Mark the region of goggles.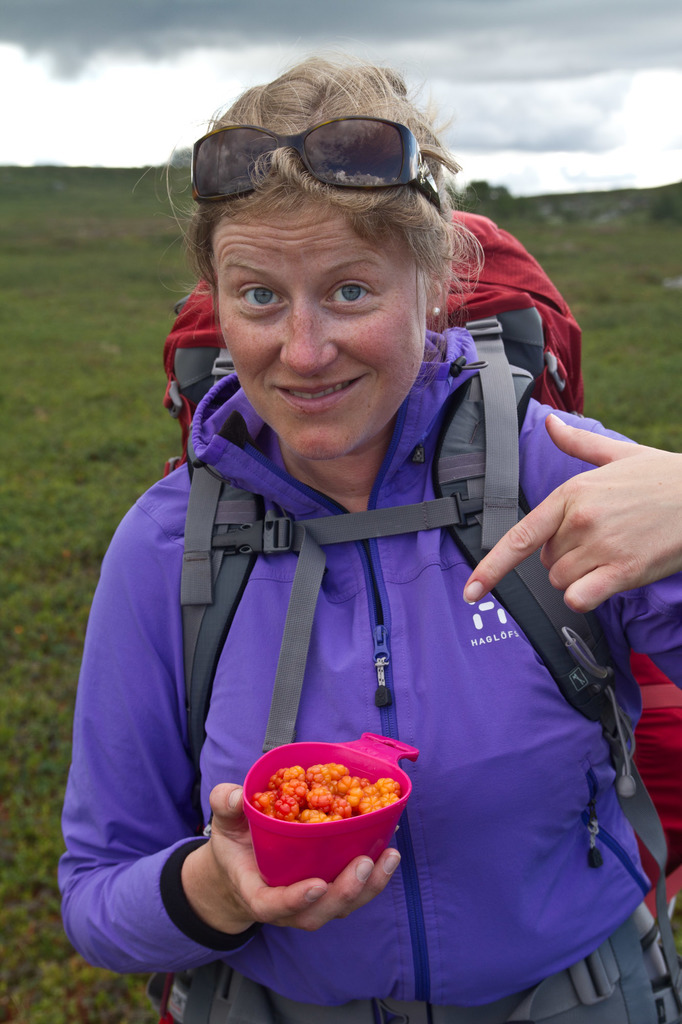
Region: 197, 103, 456, 197.
